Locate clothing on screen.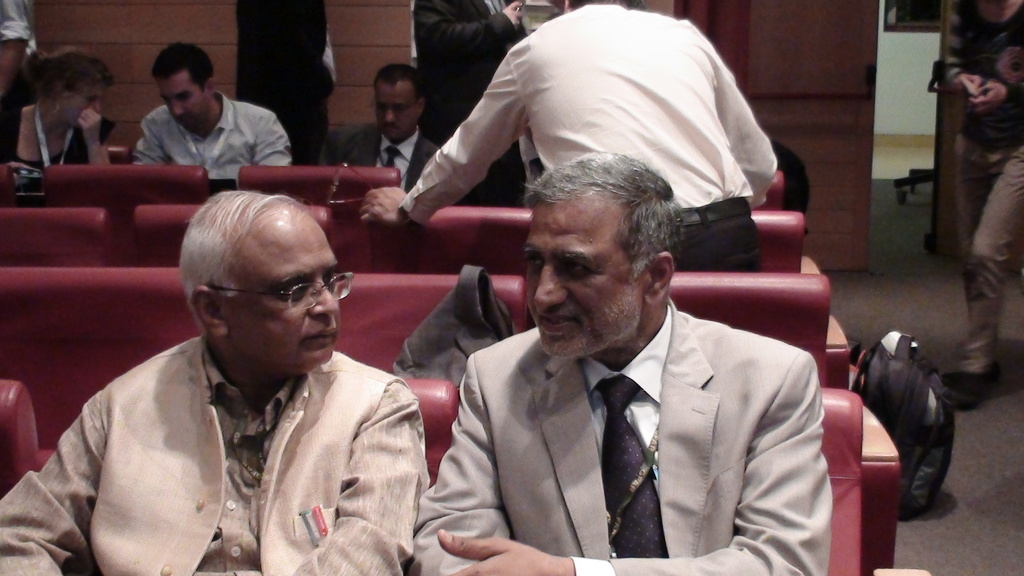
On screen at <bbox>234, 0, 339, 167</bbox>.
